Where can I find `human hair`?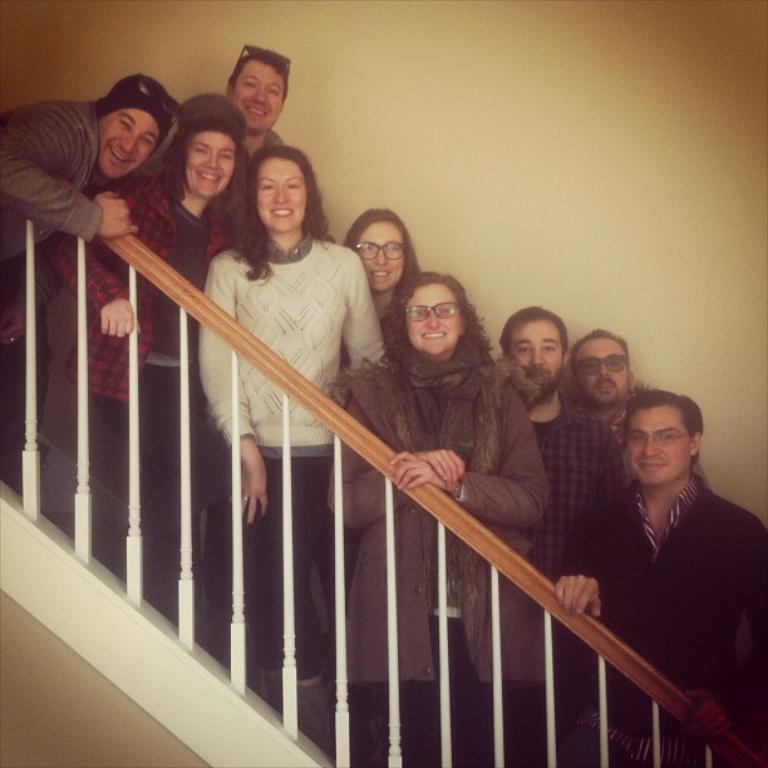
You can find it at x1=213, y1=59, x2=300, y2=83.
